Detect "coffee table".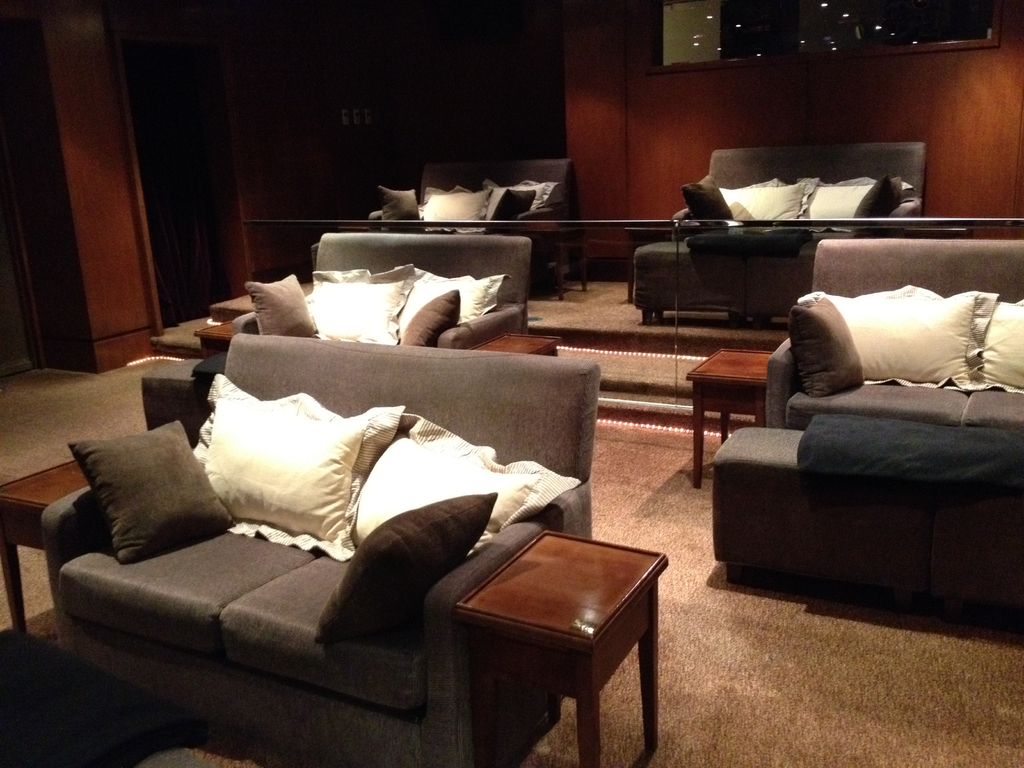
Detected at 454 529 665 767.
